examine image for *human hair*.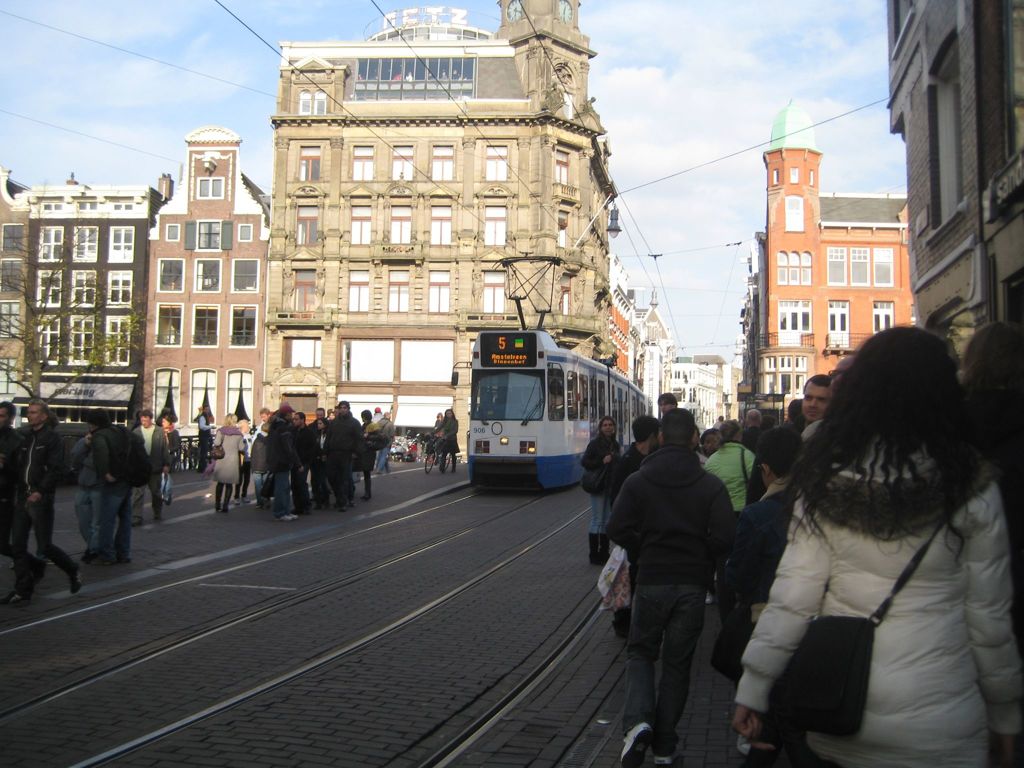
Examination result: pyautogui.locateOnScreen(721, 416, 741, 446).
